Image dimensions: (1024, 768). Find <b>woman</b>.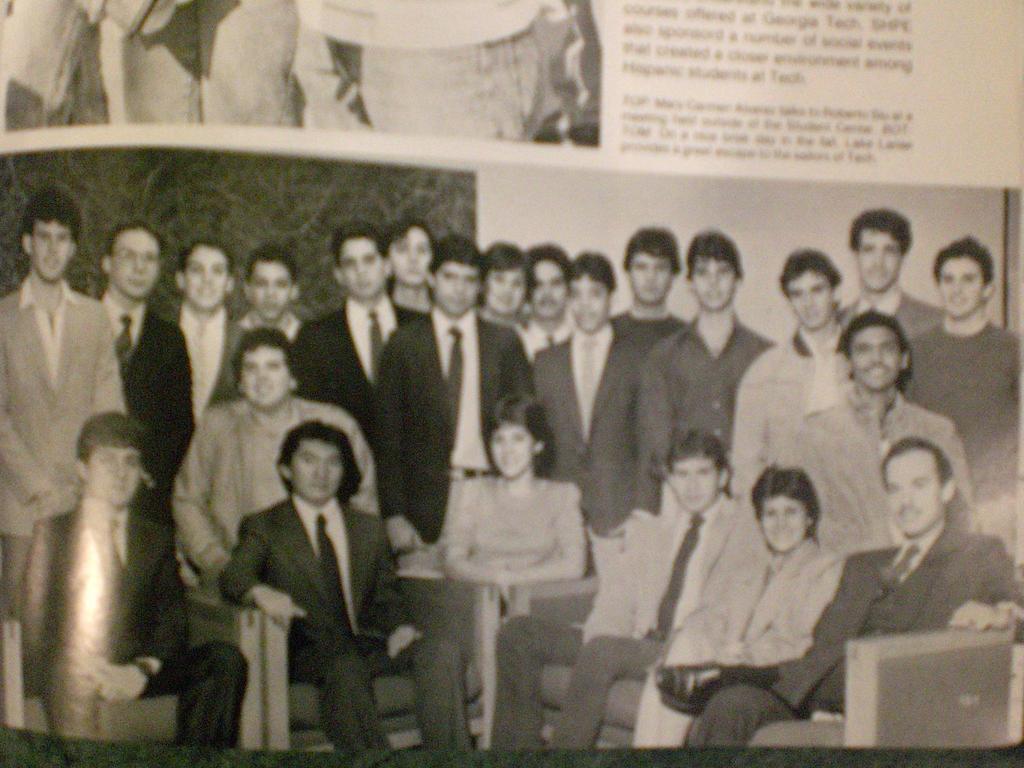
crop(632, 465, 849, 746).
